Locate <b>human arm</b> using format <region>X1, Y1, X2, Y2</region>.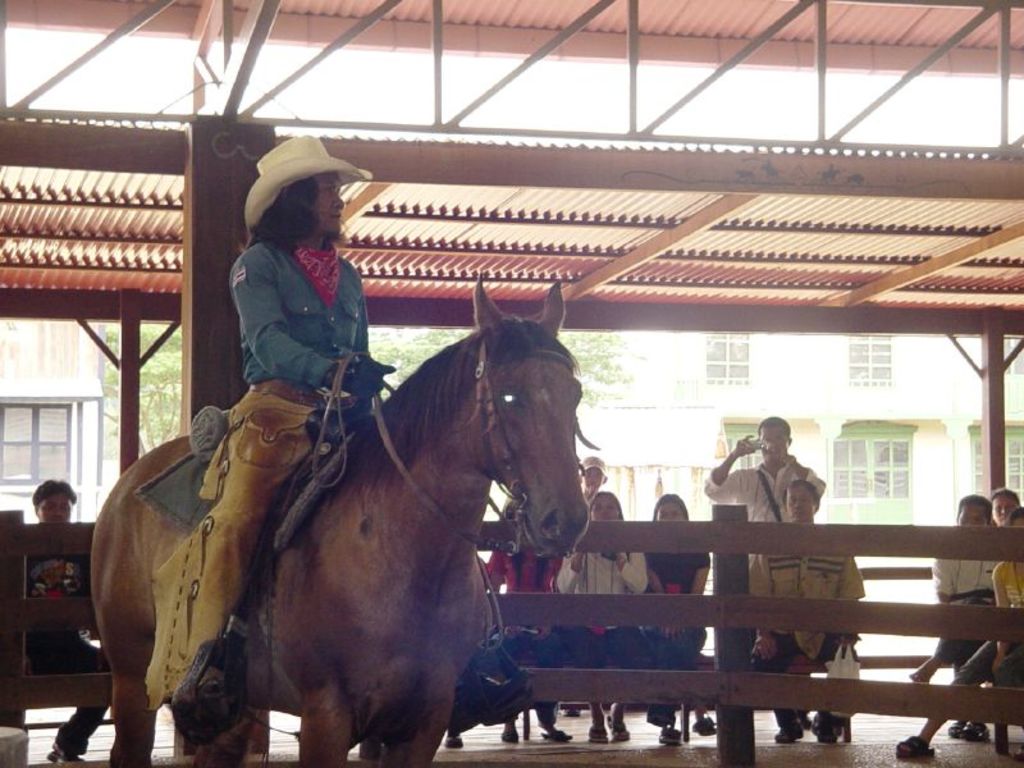
<region>236, 244, 403, 397</region>.
